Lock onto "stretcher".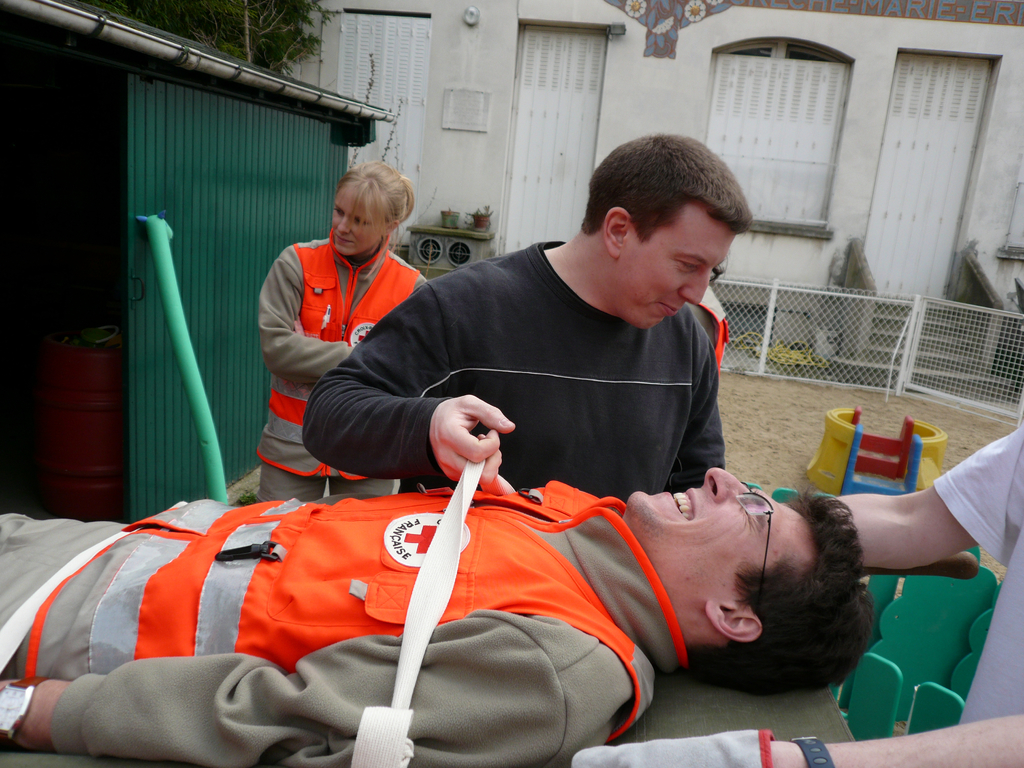
Locked: BBox(0, 461, 858, 767).
